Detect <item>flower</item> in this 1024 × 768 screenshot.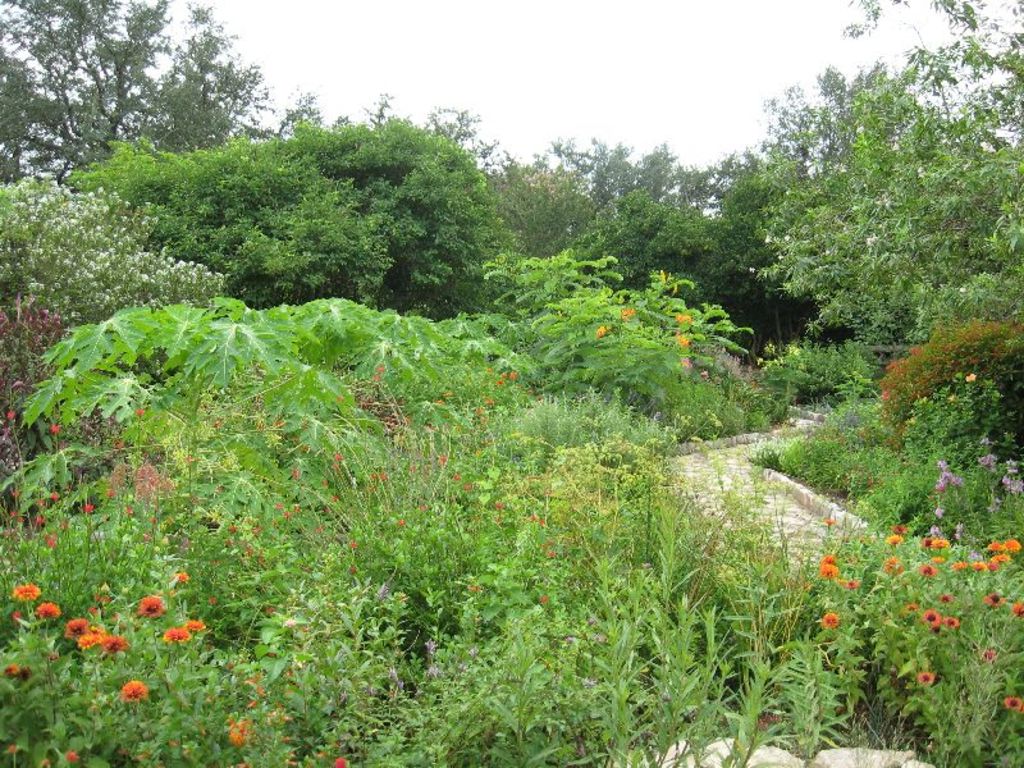
Detection: [1011, 602, 1023, 614].
